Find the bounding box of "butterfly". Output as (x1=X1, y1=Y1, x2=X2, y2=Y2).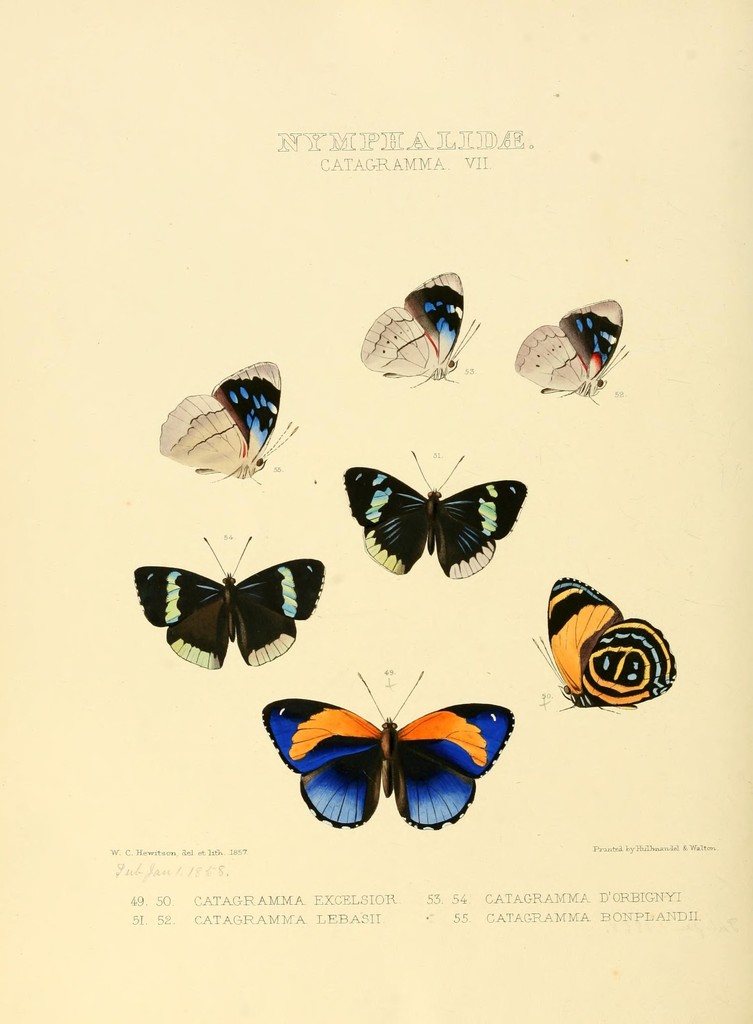
(x1=265, y1=662, x2=520, y2=837).
